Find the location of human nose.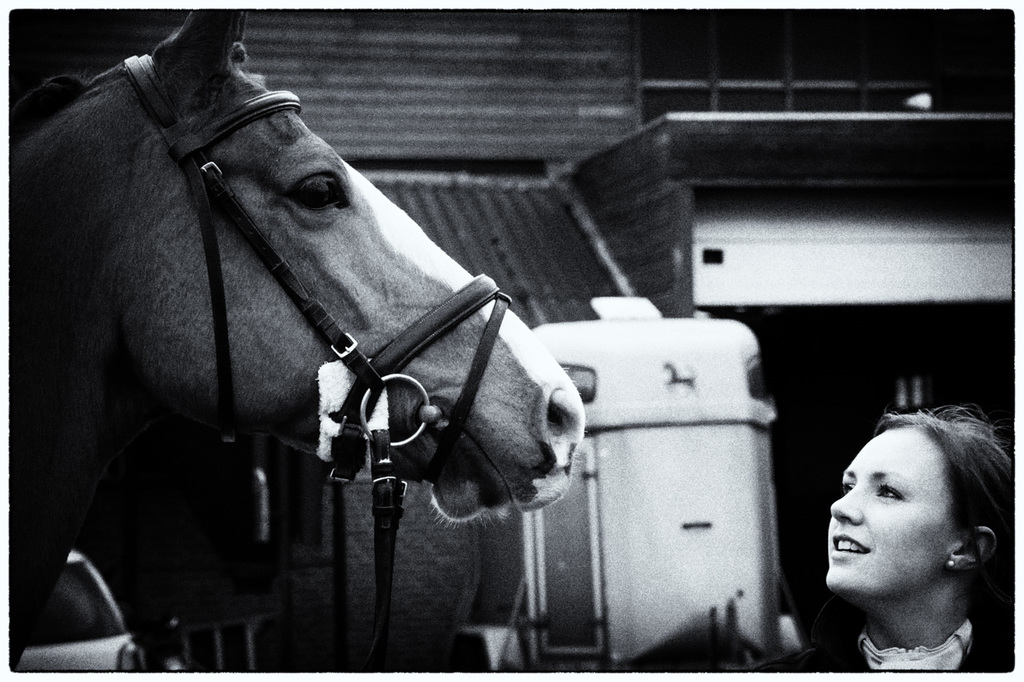
Location: region(826, 484, 870, 528).
